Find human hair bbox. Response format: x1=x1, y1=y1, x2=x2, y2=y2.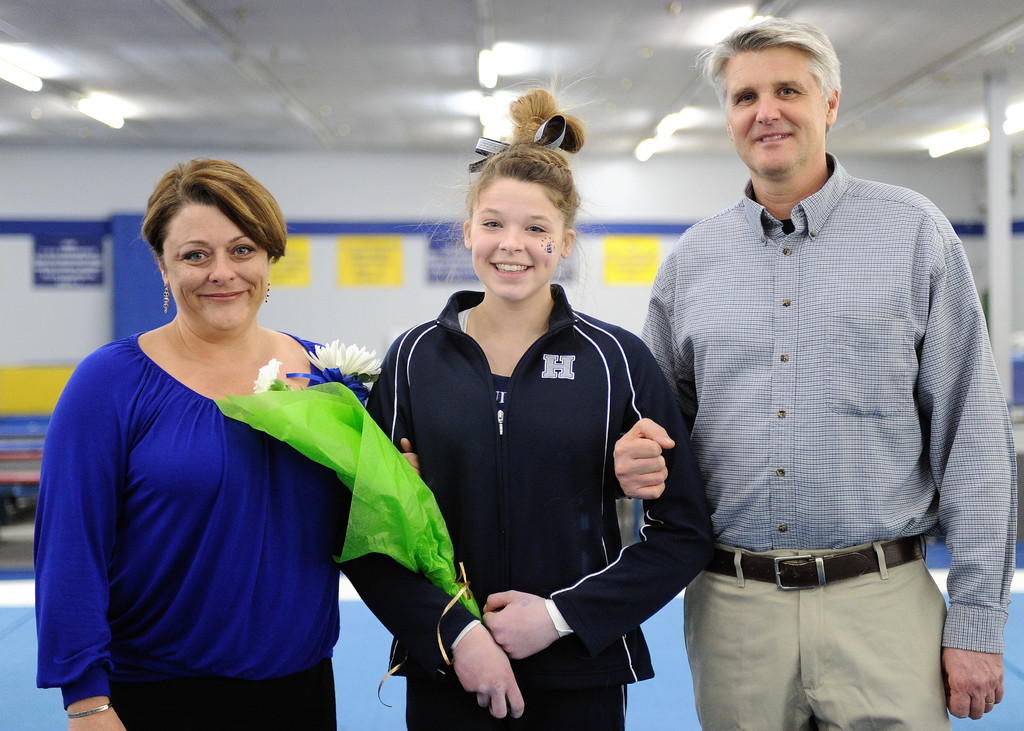
x1=719, y1=24, x2=849, y2=125.
